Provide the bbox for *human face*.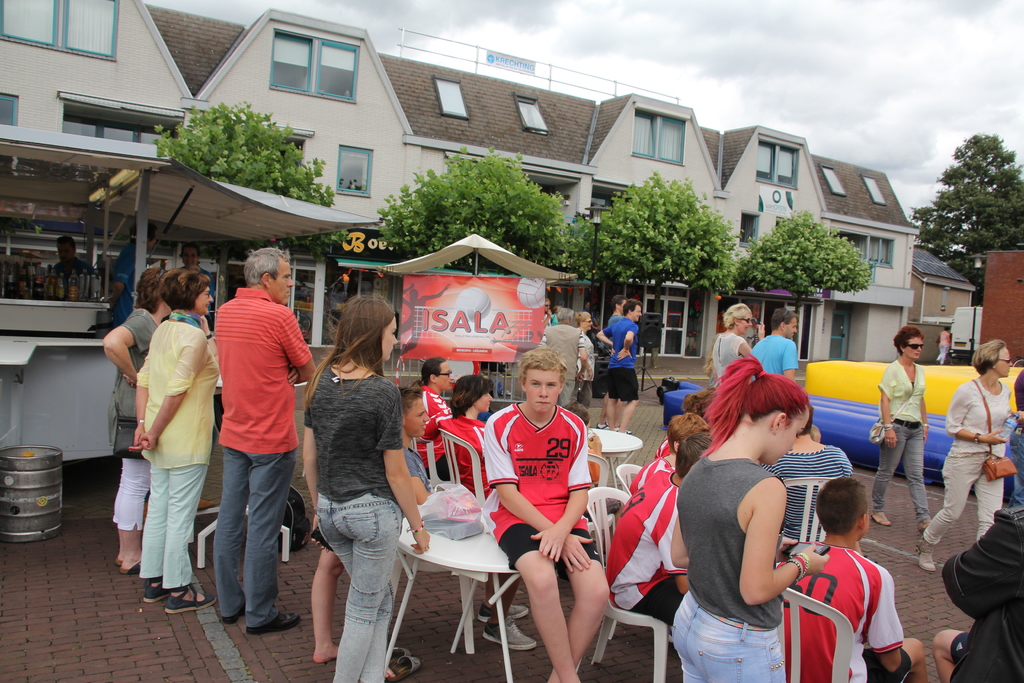
{"x1": 438, "y1": 361, "x2": 453, "y2": 392}.
